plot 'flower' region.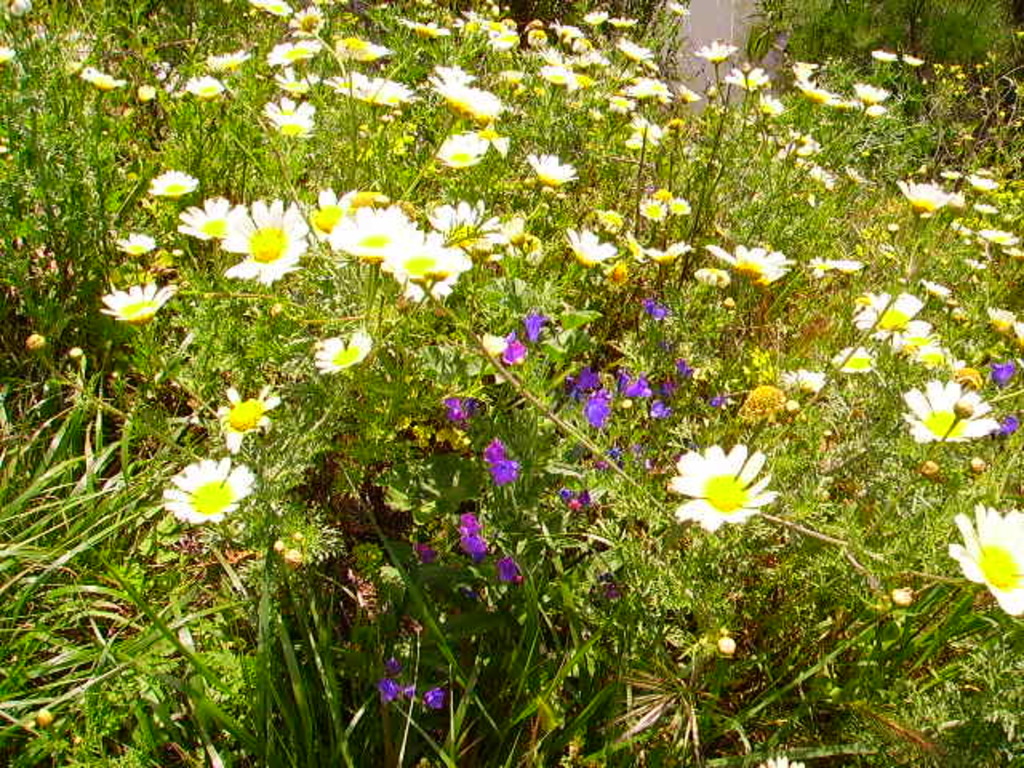
Plotted at box(899, 50, 928, 67).
